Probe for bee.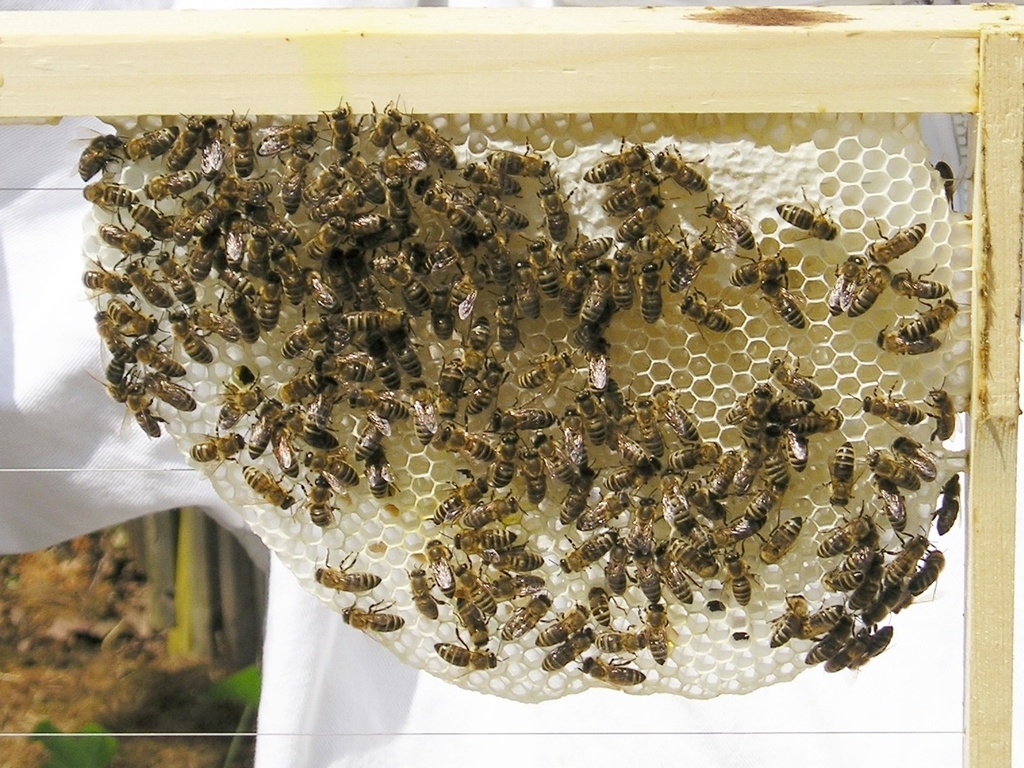
Probe result: BBox(190, 418, 248, 479).
